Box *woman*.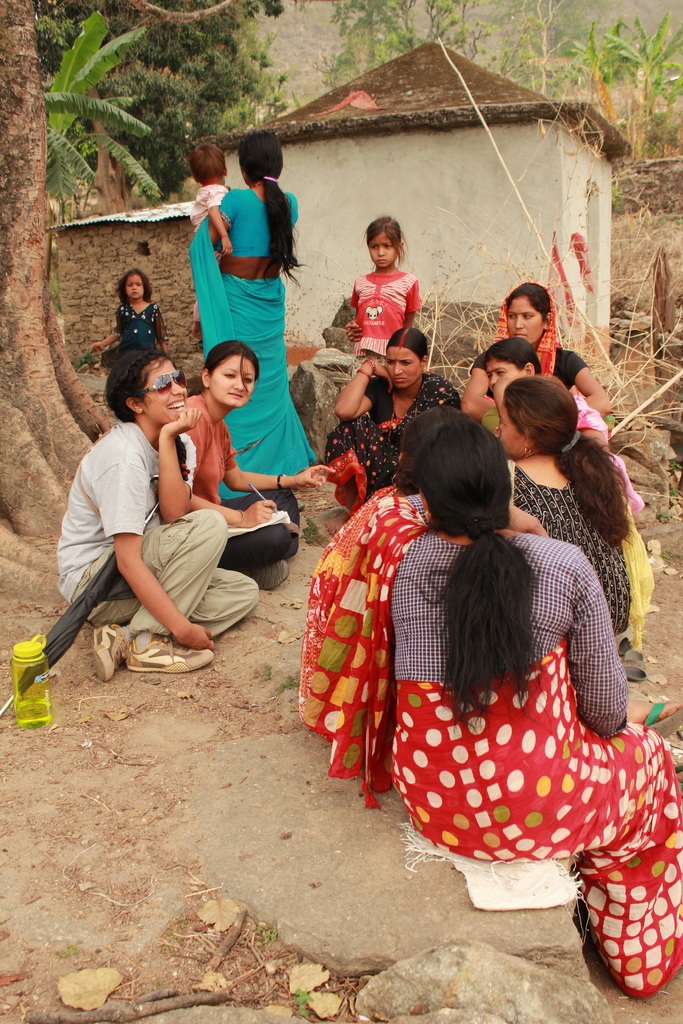
[left=500, top=376, right=641, bottom=644].
